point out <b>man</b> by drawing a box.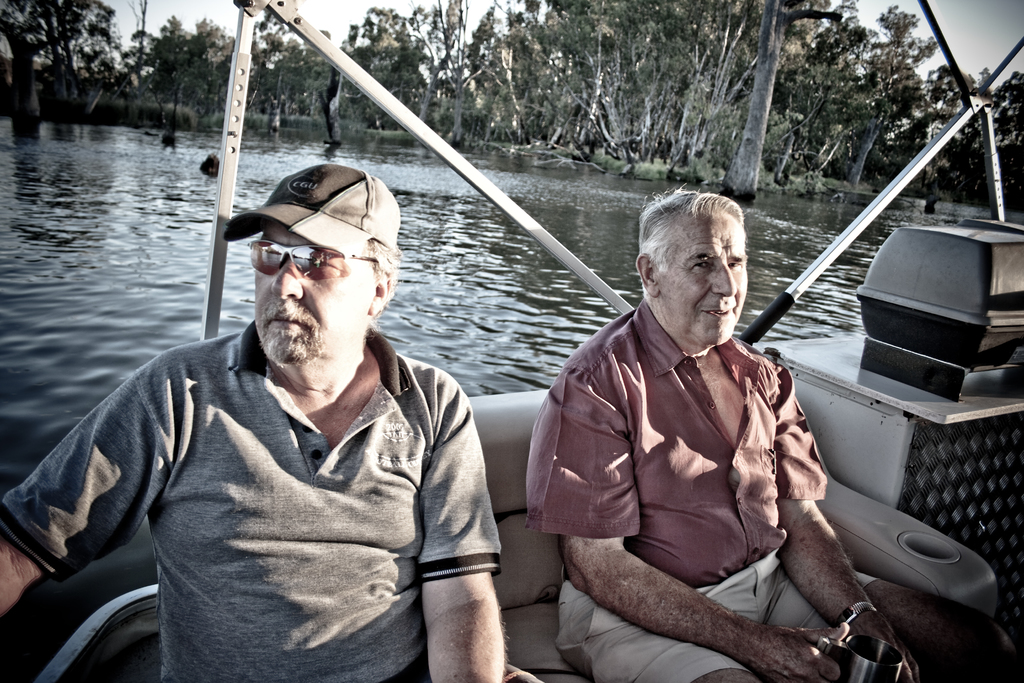
Rect(0, 168, 512, 682).
